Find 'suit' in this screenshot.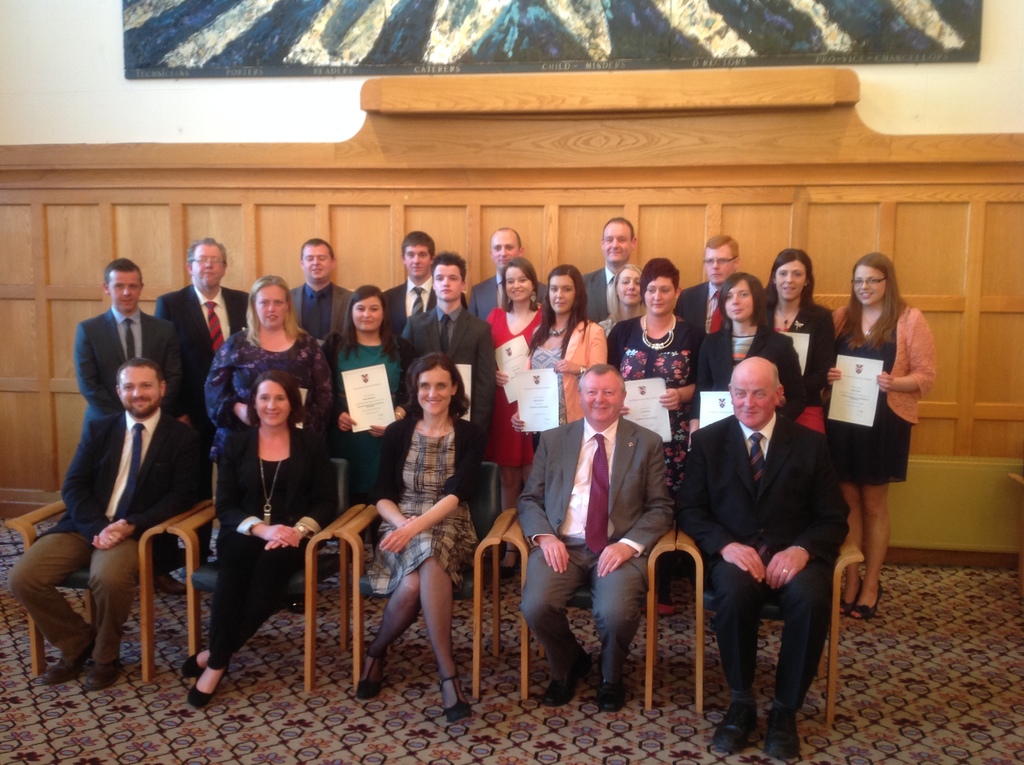
The bounding box for 'suit' is x1=380 y1=277 x2=435 y2=336.
